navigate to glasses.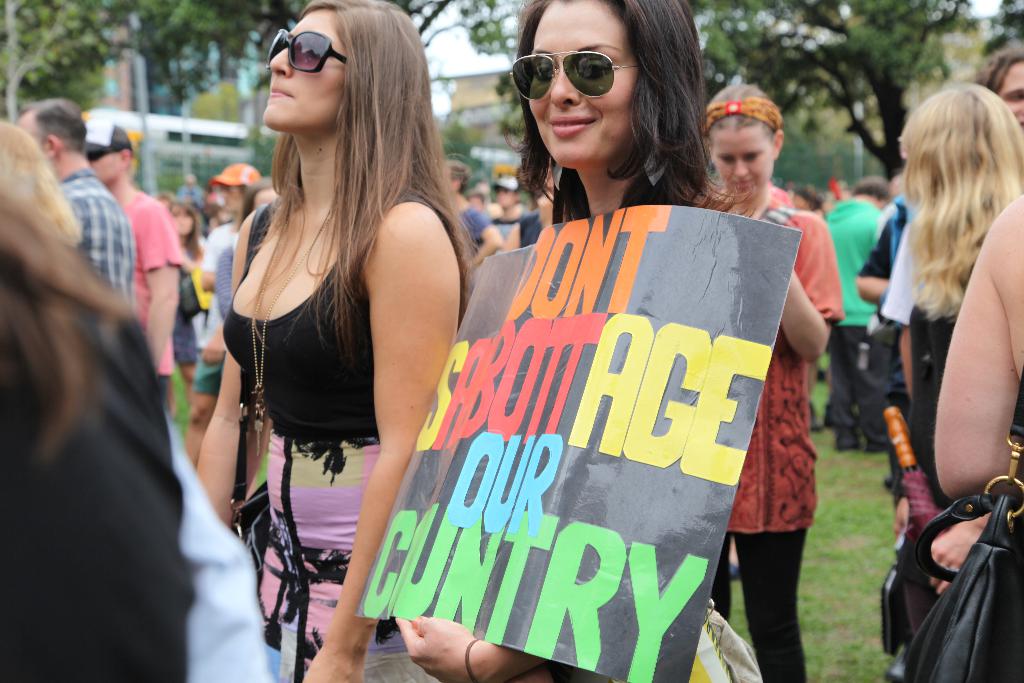
Navigation target: bbox=(509, 57, 651, 105).
